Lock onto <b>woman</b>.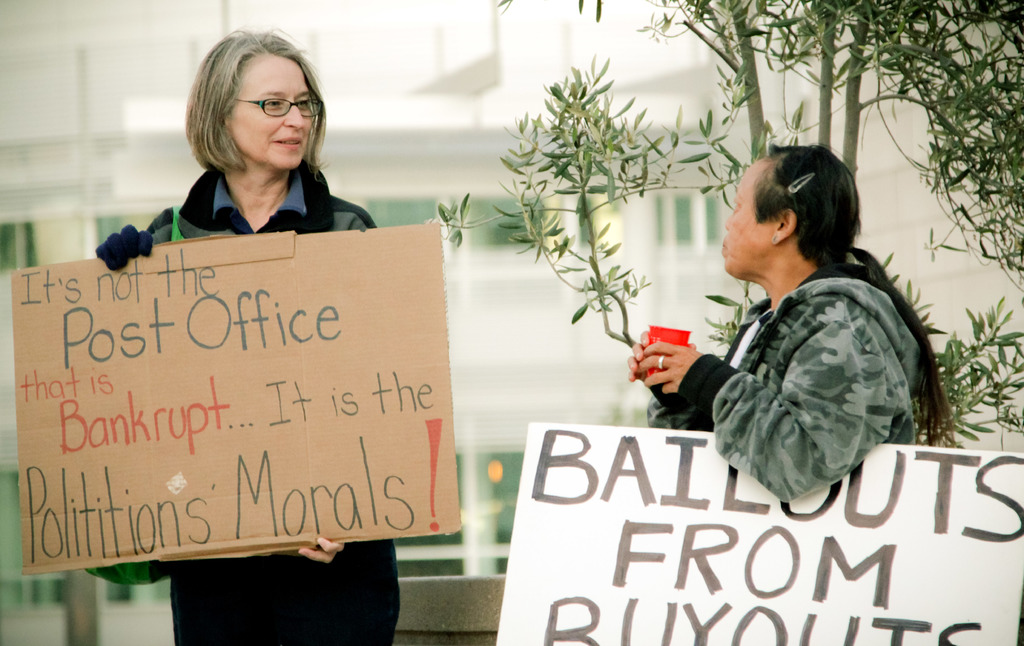
Locked: (95,30,402,645).
